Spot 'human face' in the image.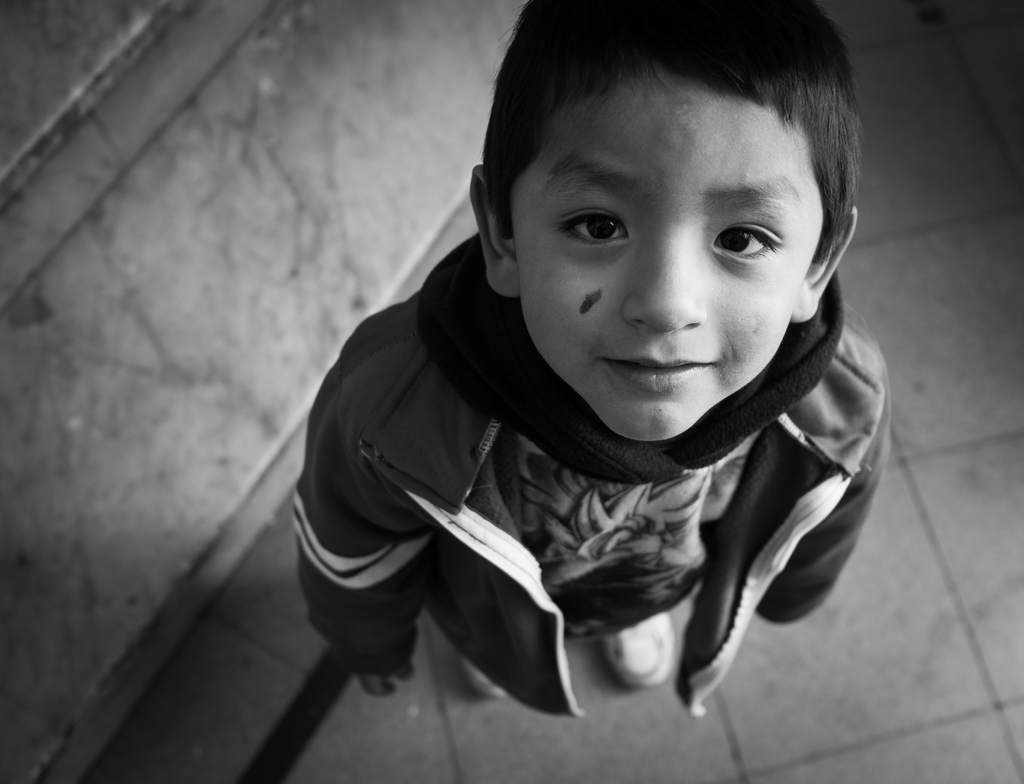
'human face' found at bbox=[514, 65, 823, 442].
